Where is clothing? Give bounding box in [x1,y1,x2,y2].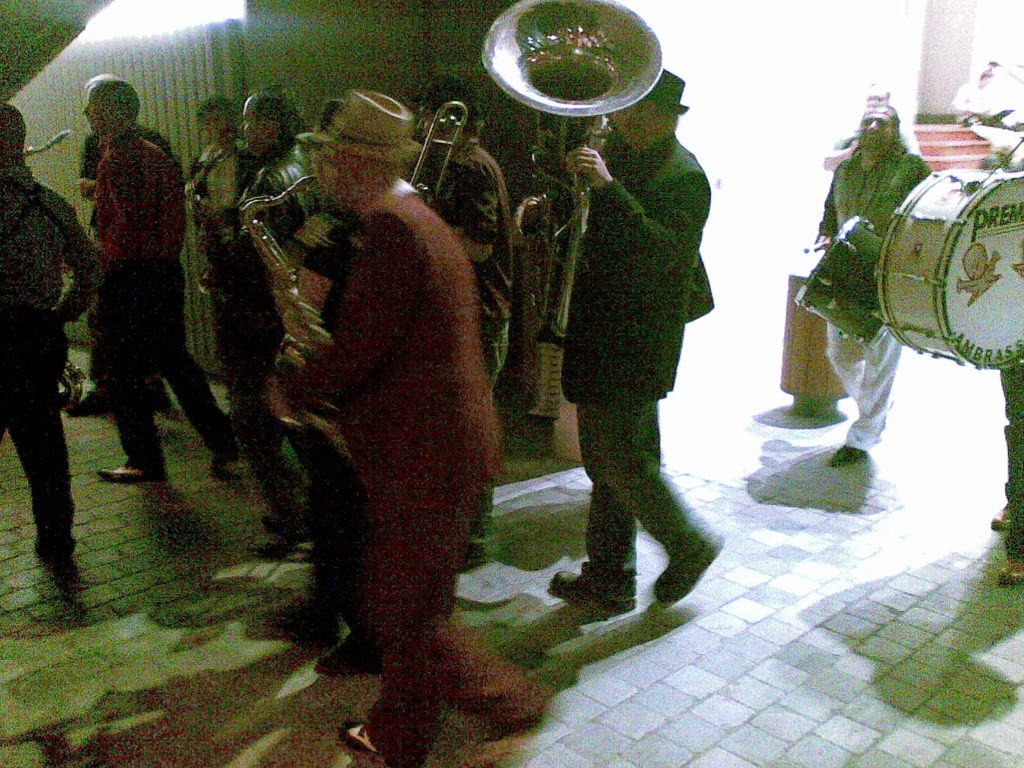
[275,184,559,767].
